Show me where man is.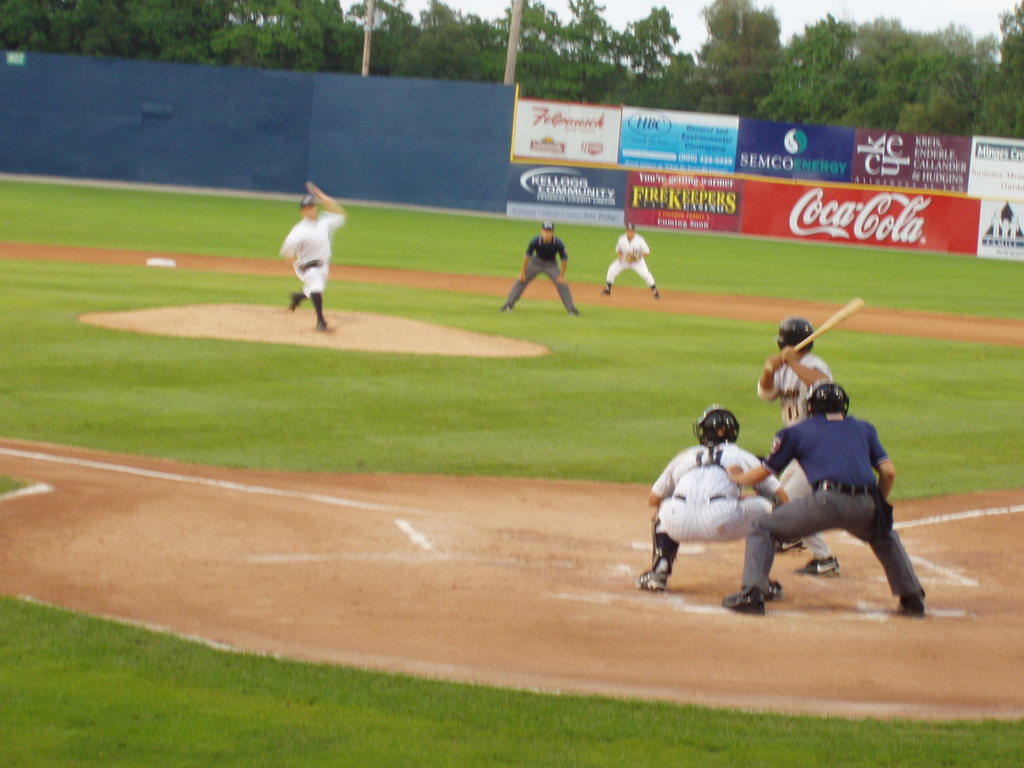
man is at region(280, 183, 344, 331).
